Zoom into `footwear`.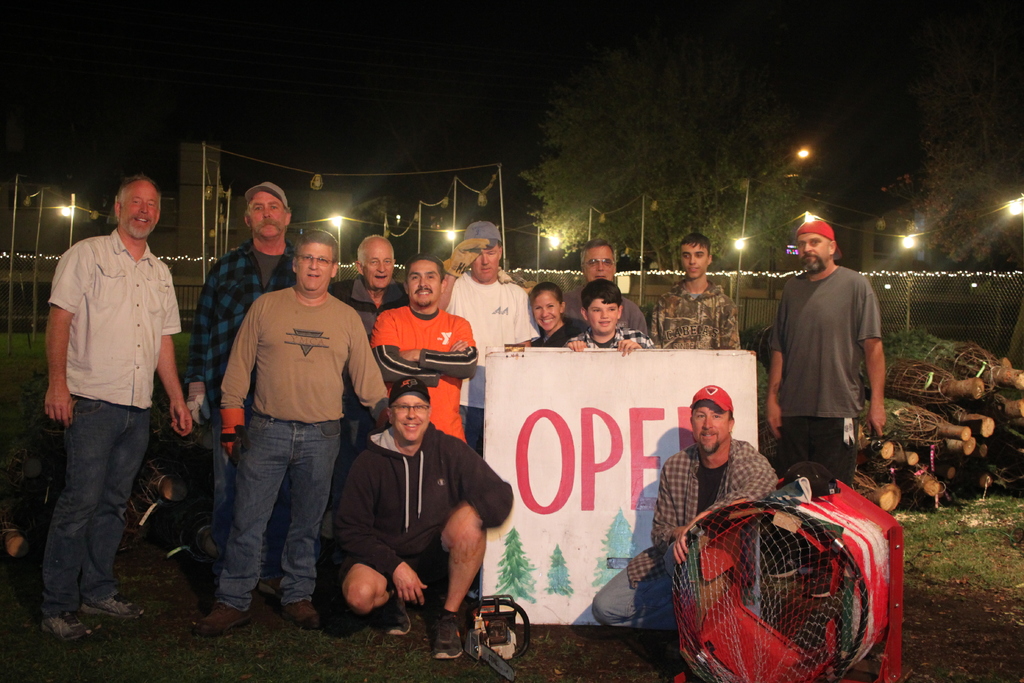
Zoom target: [45, 616, 83, 639].
